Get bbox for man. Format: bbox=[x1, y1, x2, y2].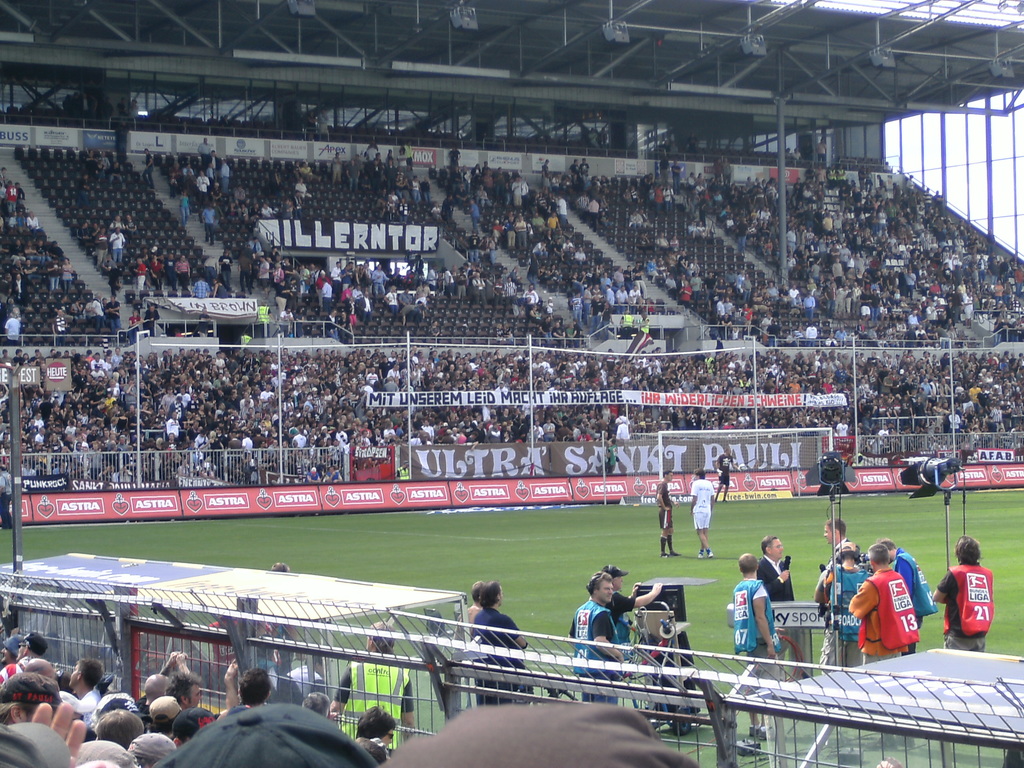
bbox=[107, 227, 125, 265].
